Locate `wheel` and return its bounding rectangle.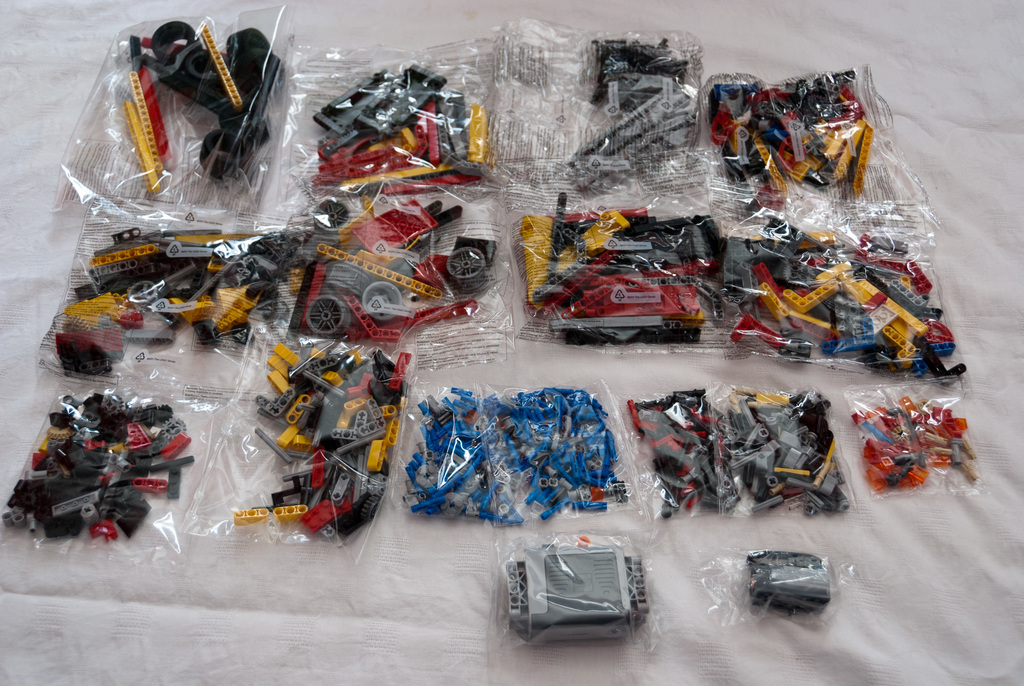
239,53,286,94.
